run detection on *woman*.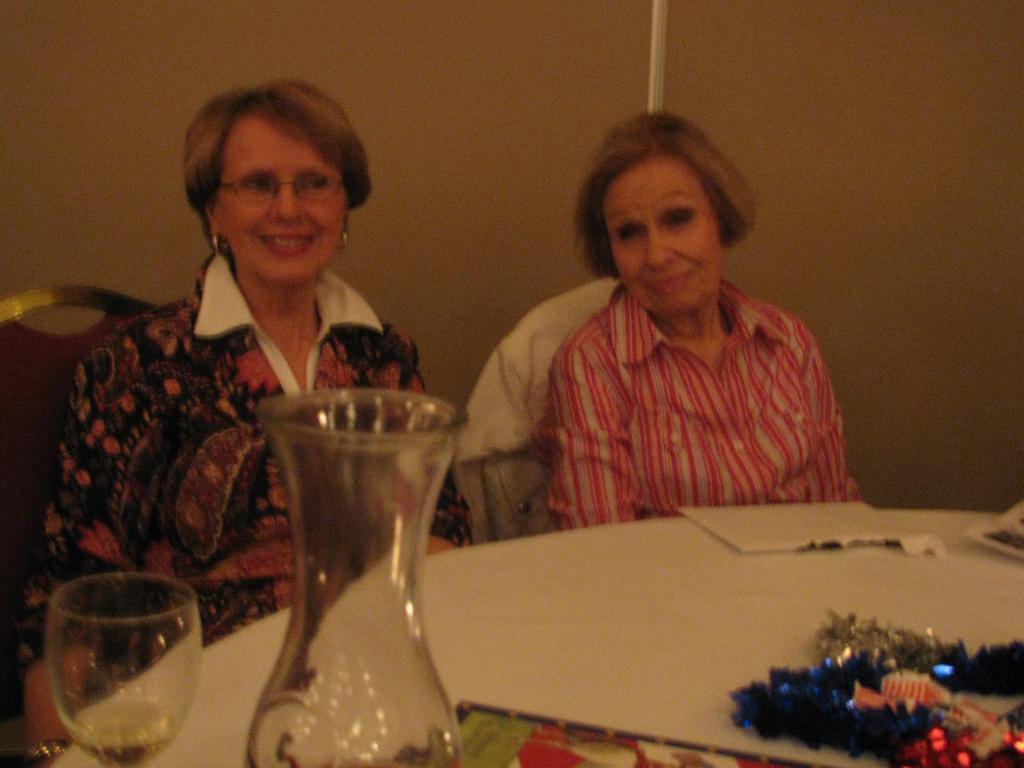
Result: <bbox>552, 109, 857, 534</bbox>.
